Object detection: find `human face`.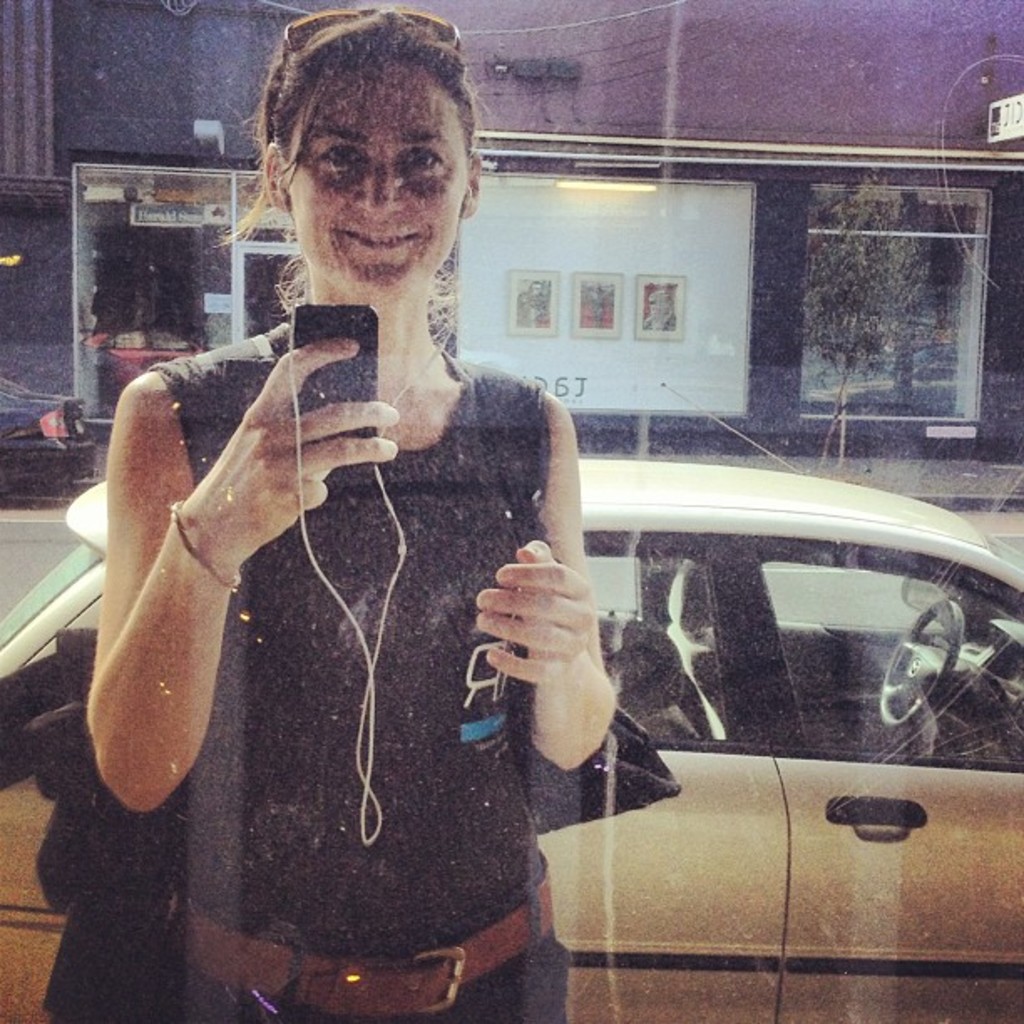
279, 62, 472, 296.
